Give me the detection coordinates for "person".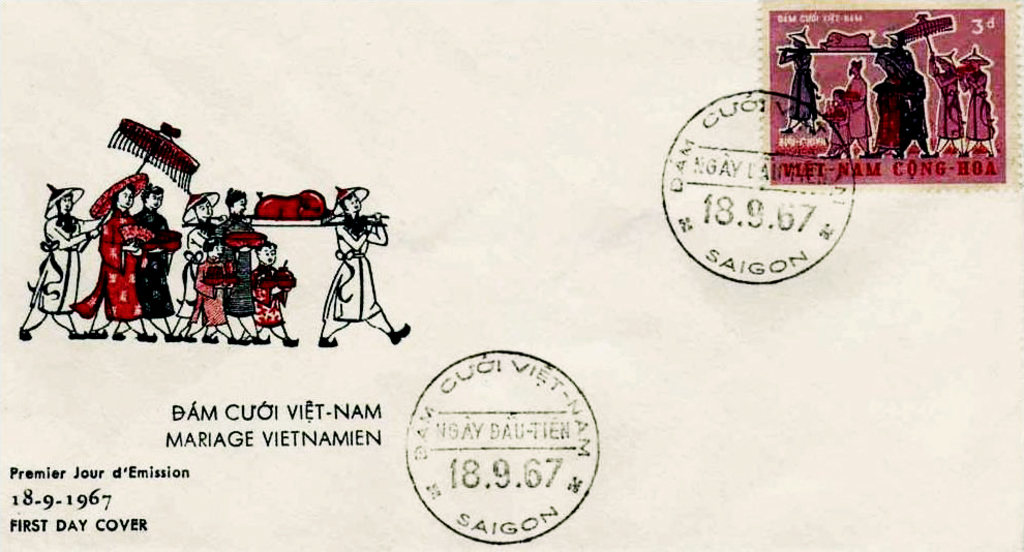
bbox=[216, 187, 258, 345].
